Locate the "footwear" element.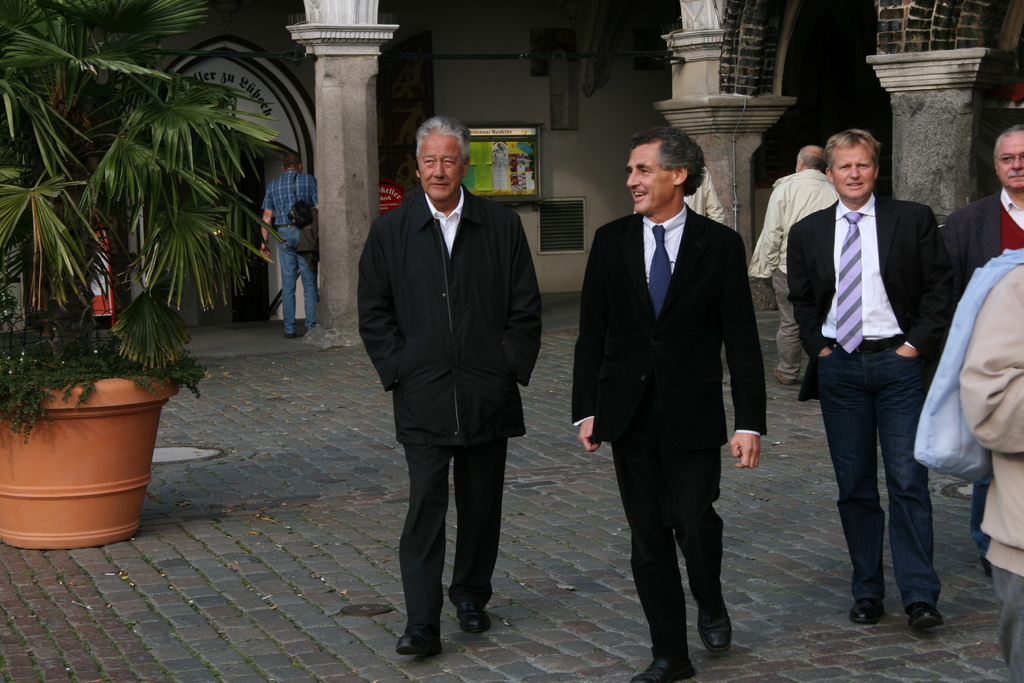
Element bbox: (x1=772, y1=366, x2=792, y2=384).
